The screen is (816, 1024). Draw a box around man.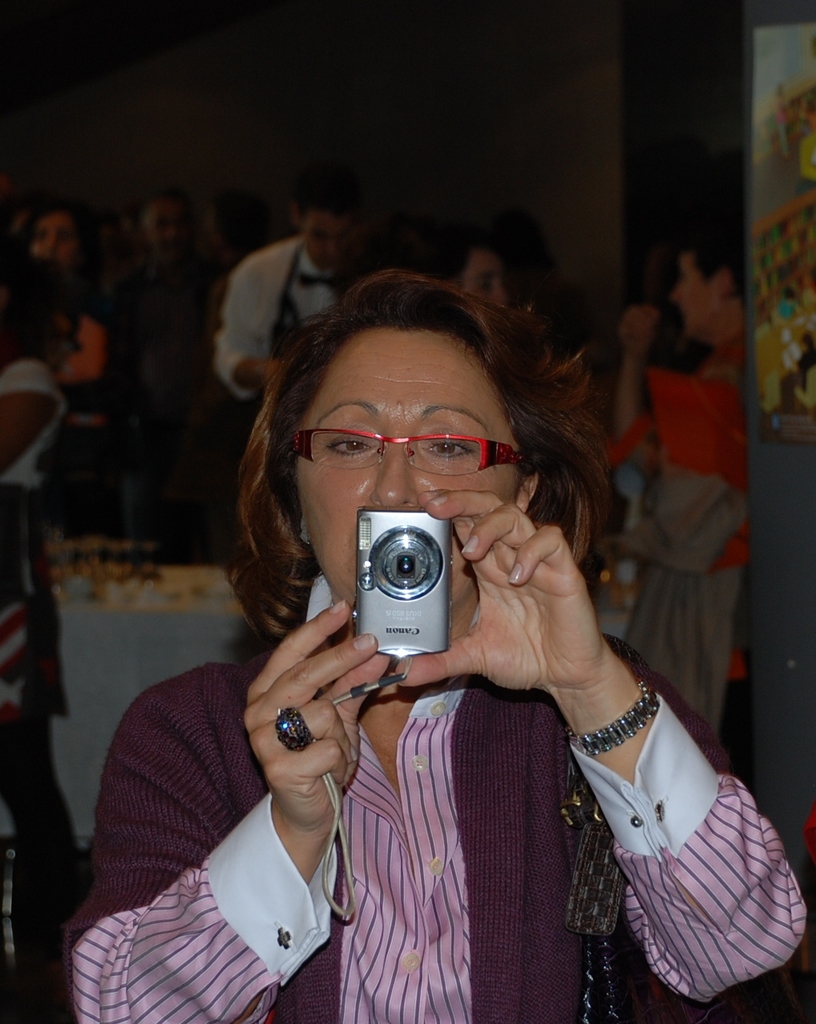
[left=210, top=174, right=368, bottom=398].
